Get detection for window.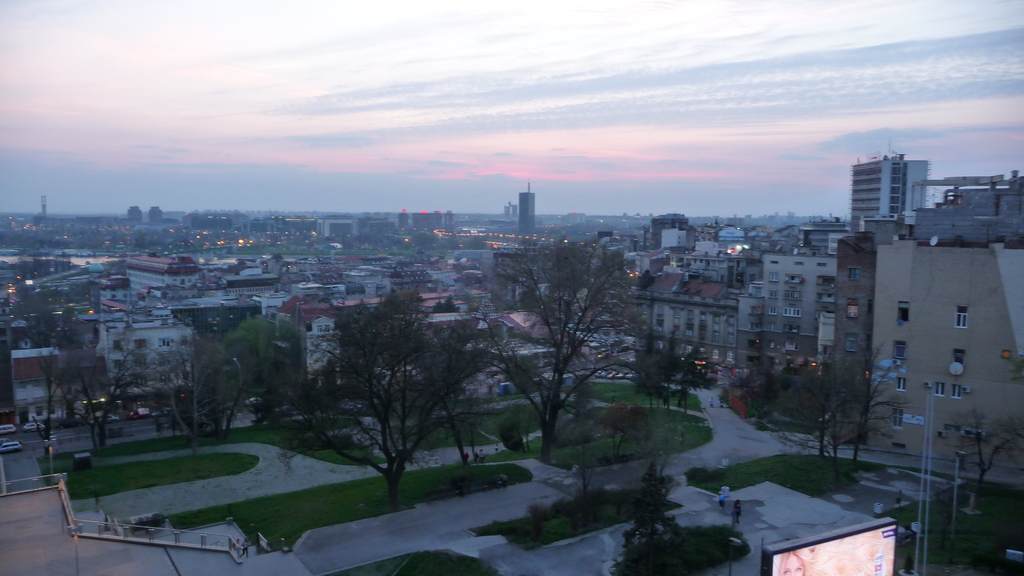
Detection: 136:337:147:349.
